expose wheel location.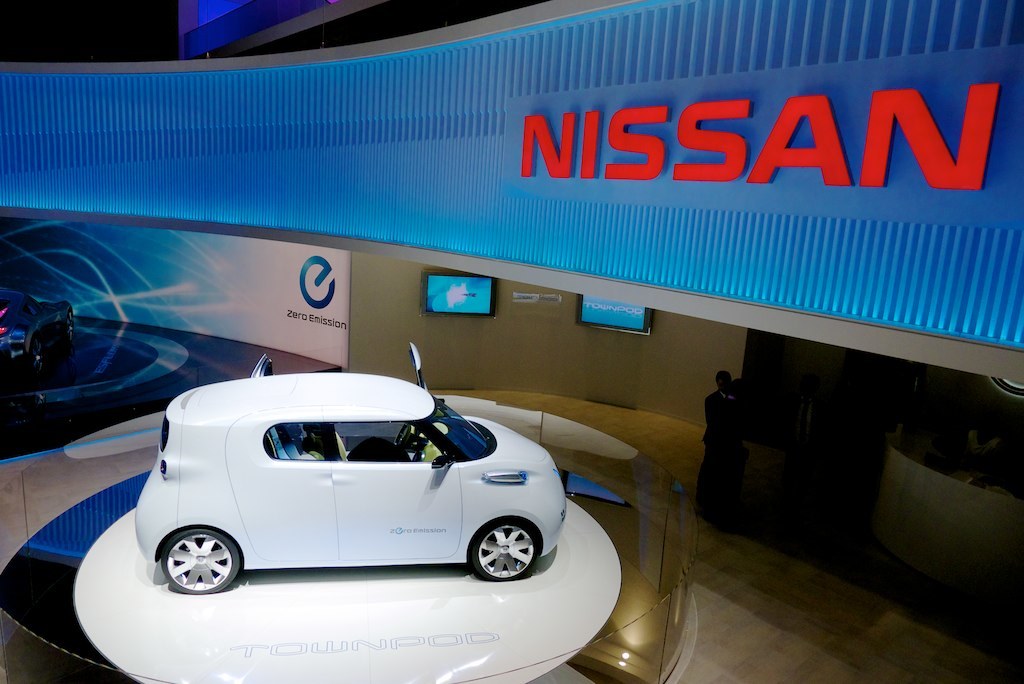
Exposed at region(391, 422, 416, 451).
